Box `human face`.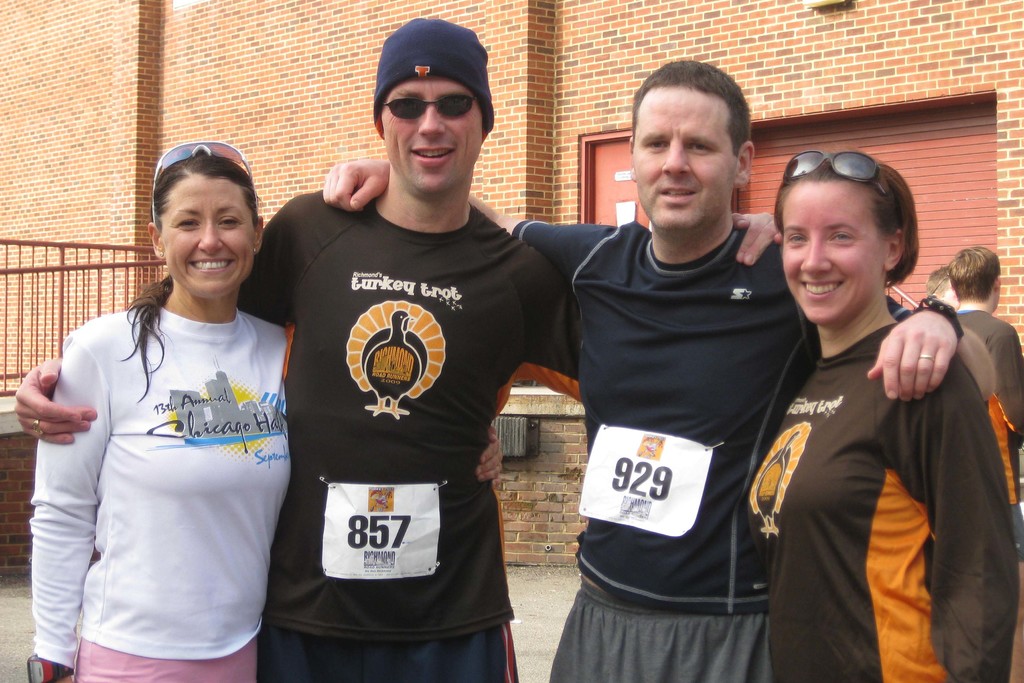
locate(380, 71, 485, 190).
